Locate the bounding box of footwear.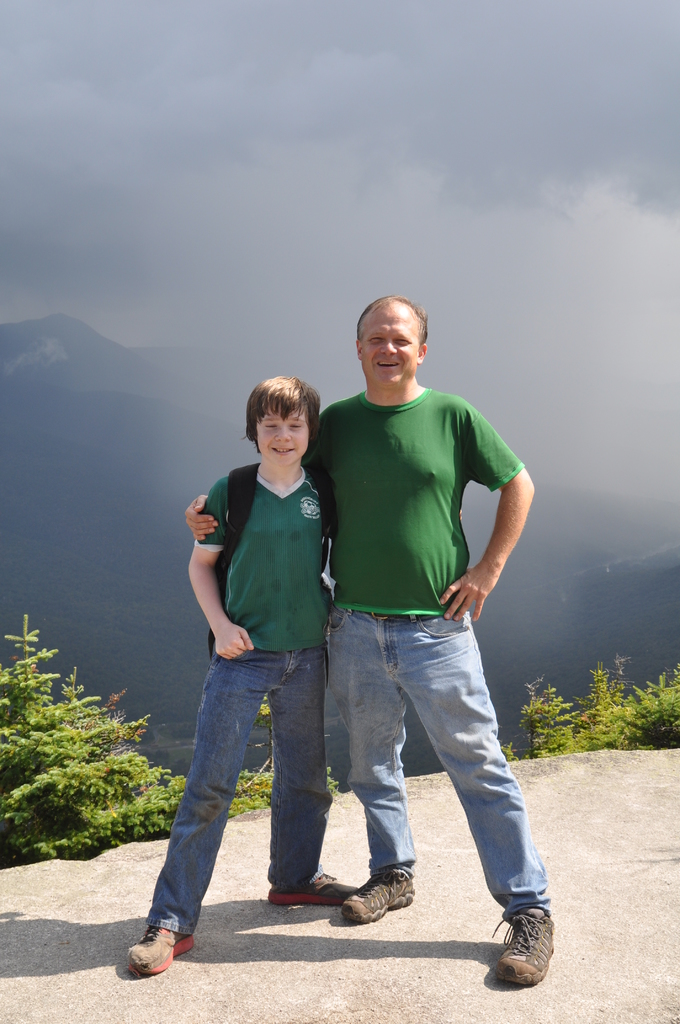
Bounding box: rect(127, 924, 194, 980).
